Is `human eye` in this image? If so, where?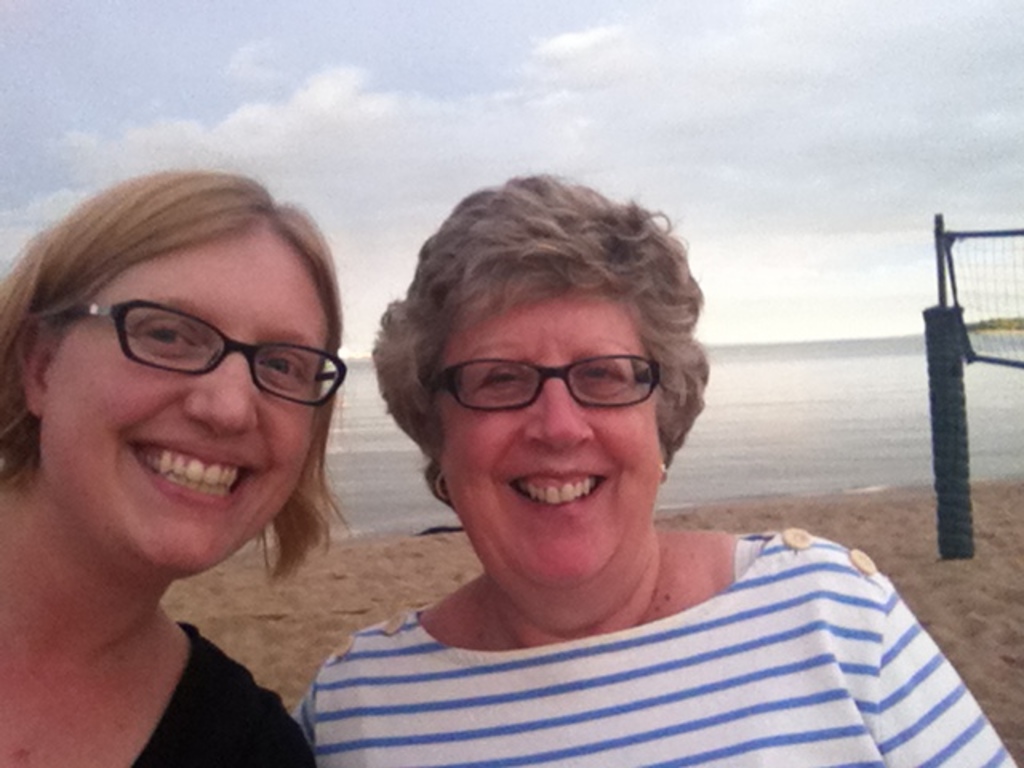
Yes, at select_region(470, 363, 530, 400).
